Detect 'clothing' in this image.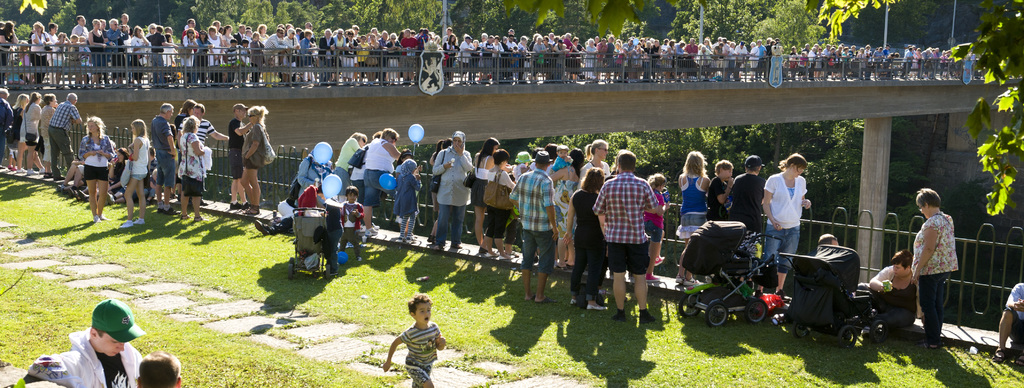
Detection: box(902, 188, 966, 330).
